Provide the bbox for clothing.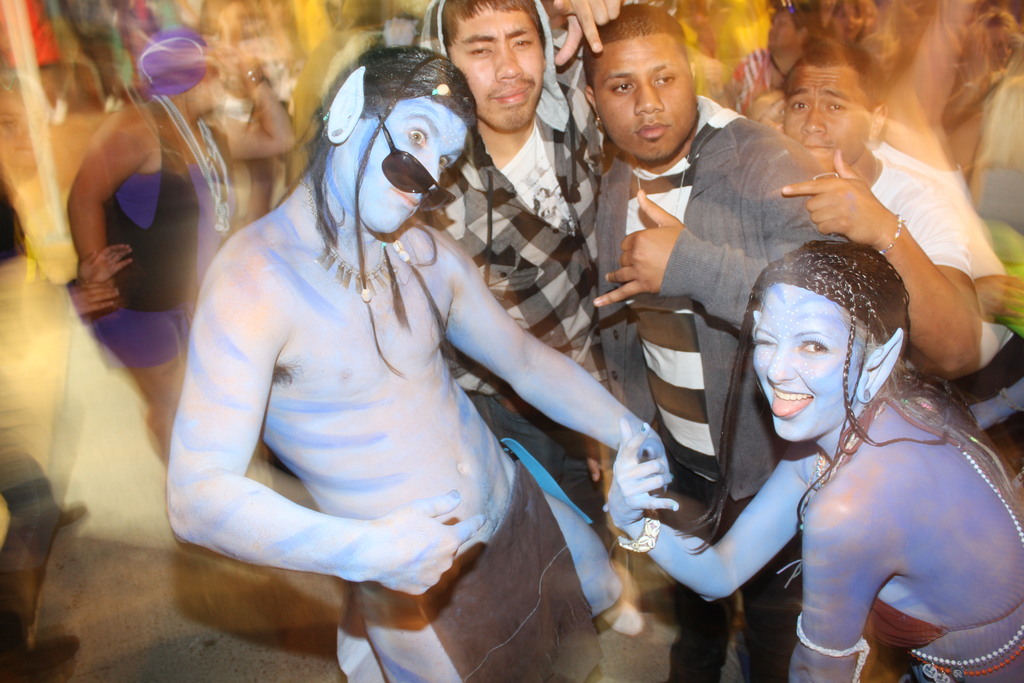
pyautogui.locateOnScreen(596, 89, 850, 506).
